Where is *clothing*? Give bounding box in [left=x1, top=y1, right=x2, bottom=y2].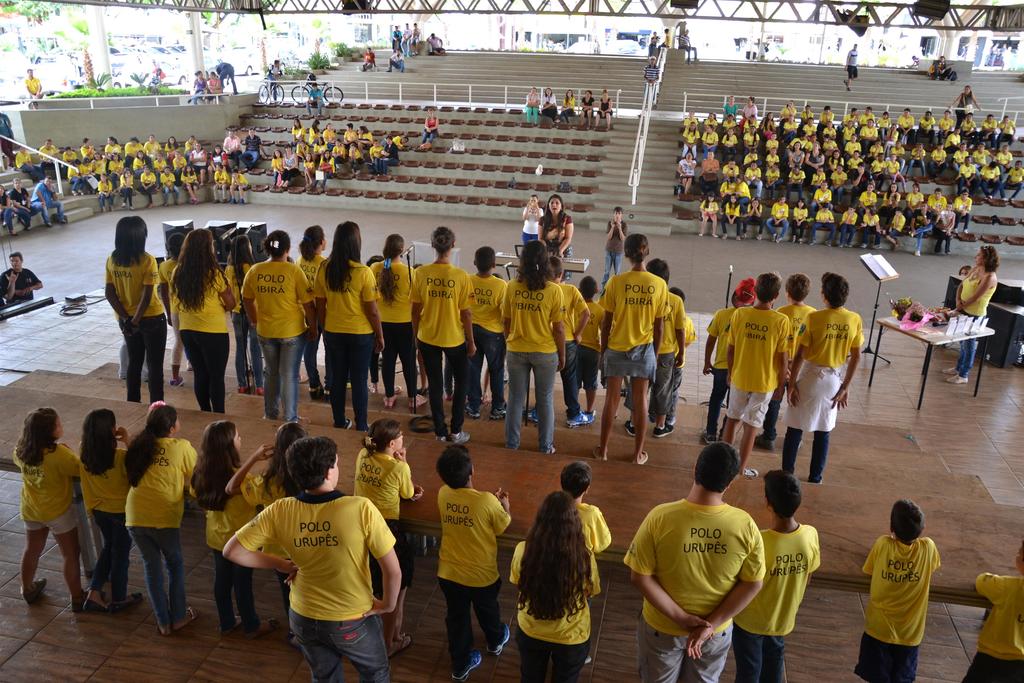
[left=19, top=449, right=107, bottom=545].
